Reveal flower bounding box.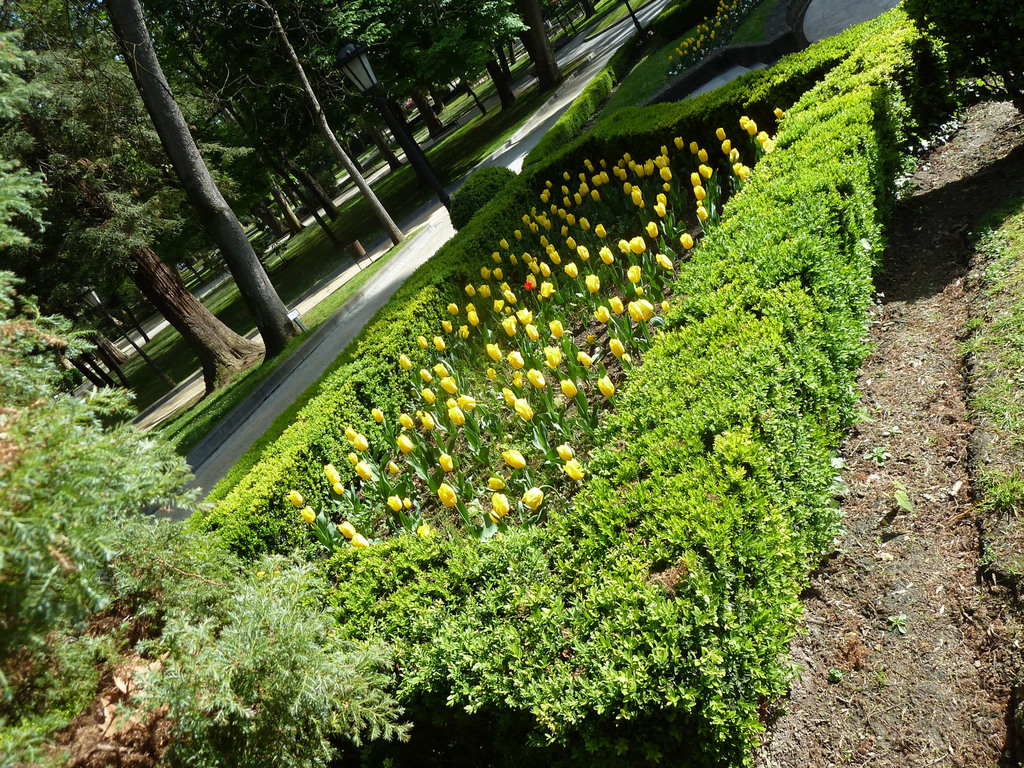
Revealed: select_region(600, 169, 608, 182).
